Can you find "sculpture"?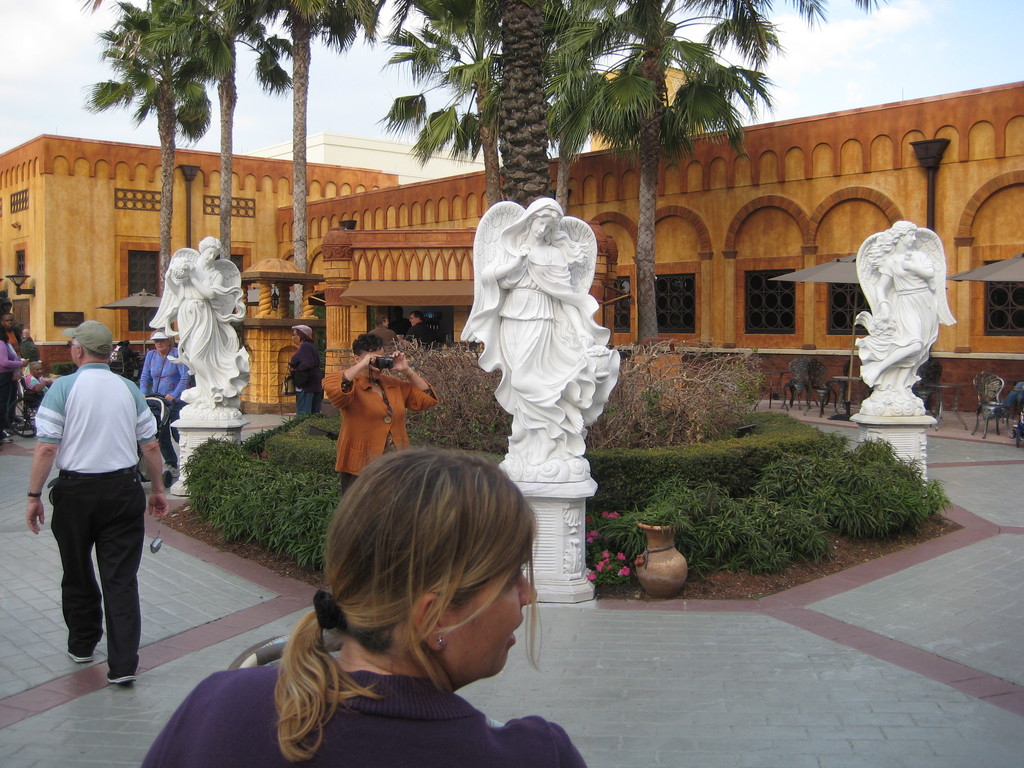
Yes, bounding box: (left=150, top=237, right=246, bottom=503).
